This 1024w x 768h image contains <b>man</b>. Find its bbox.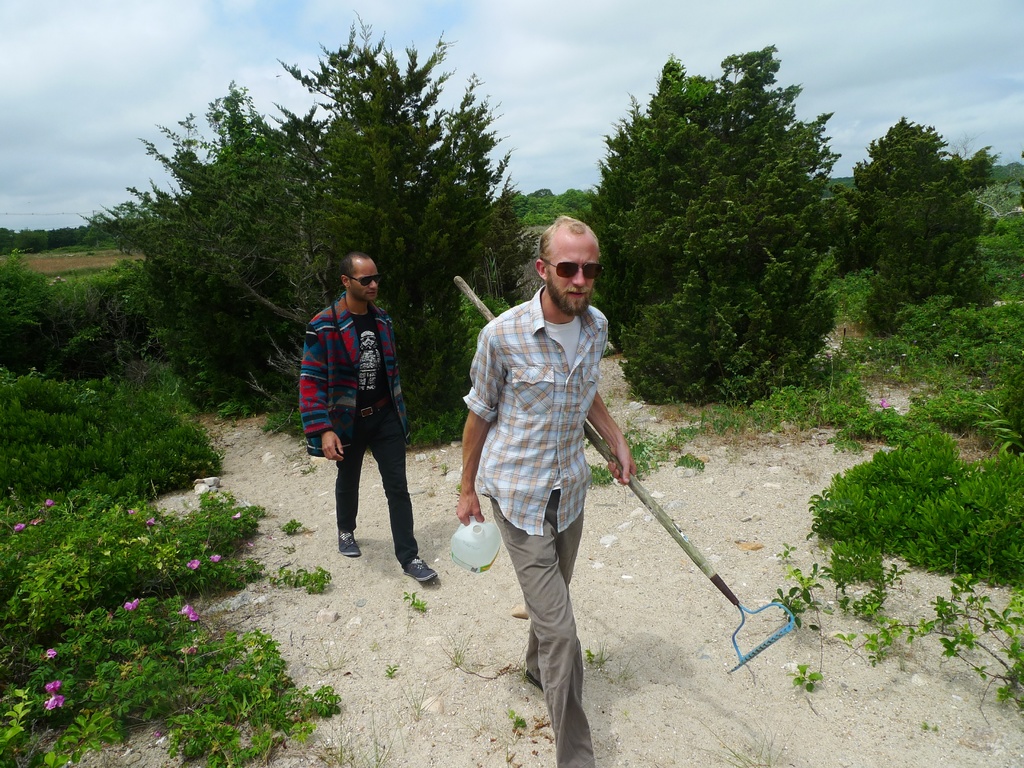
453,216,637,767.
